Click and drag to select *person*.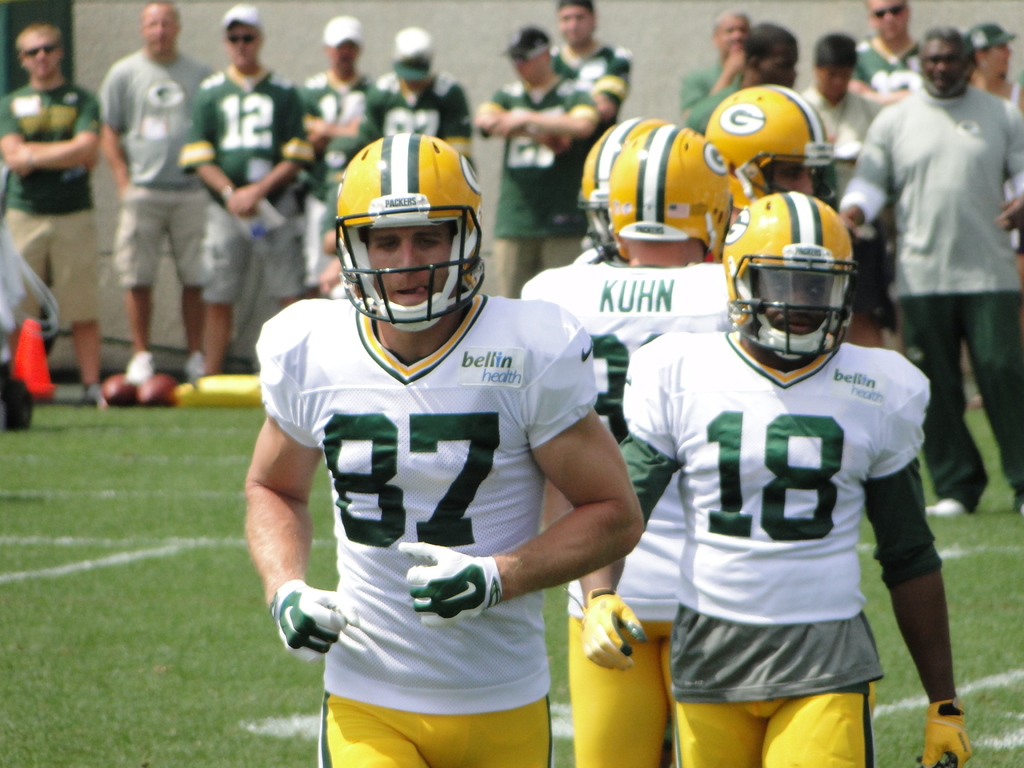
Selection: (x1=836, y1=26, x2=1023, y2=515).
